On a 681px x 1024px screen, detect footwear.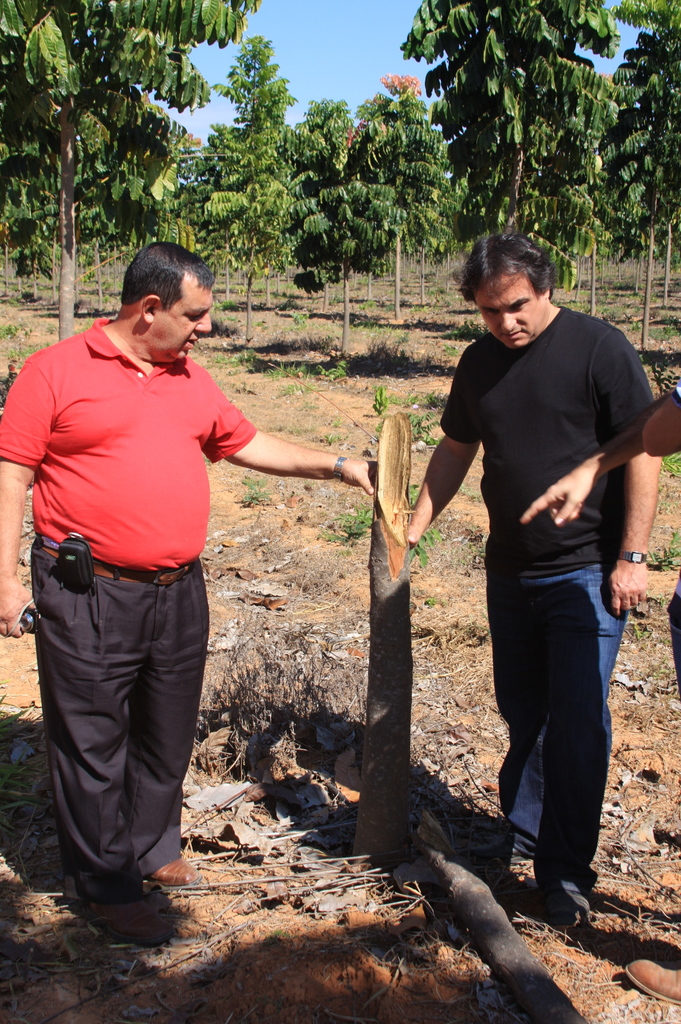
locate(542, 876, 593, 928).
